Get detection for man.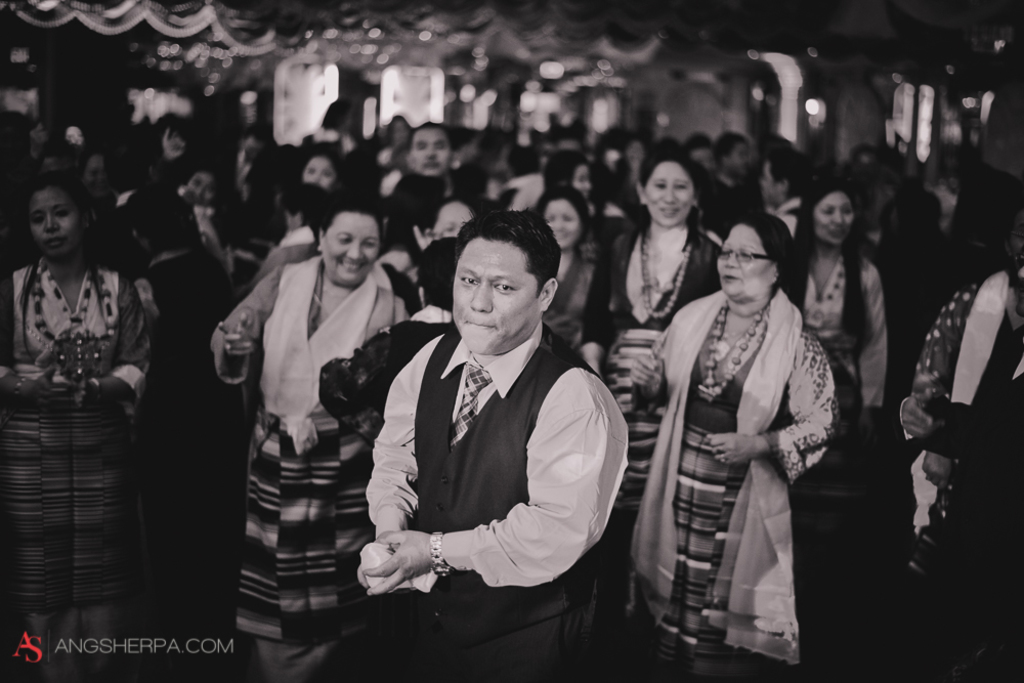
Detection: select_region(19, 120, 83, 190).
